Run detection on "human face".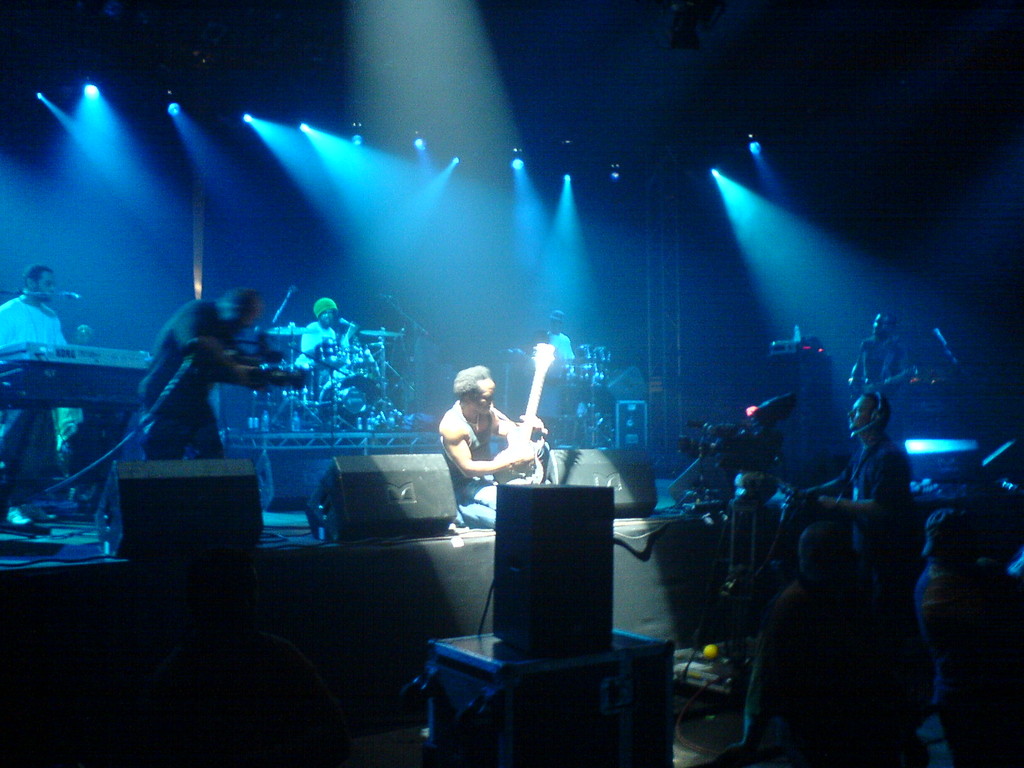
Result: pyautogui.locateOnScreen(319, 314, 334, 326).
